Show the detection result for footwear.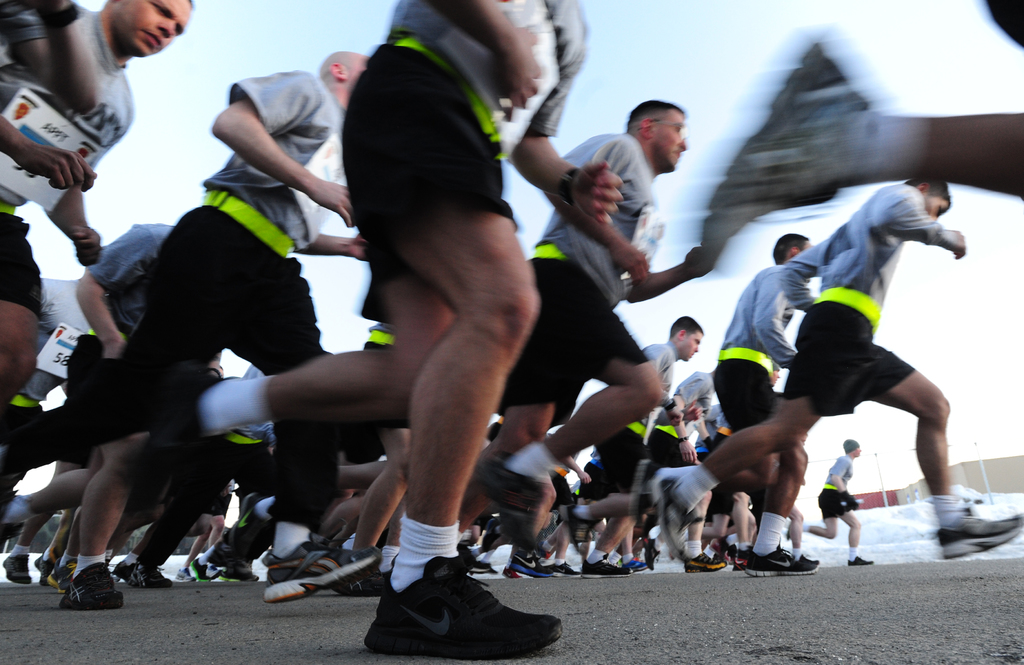
(363,552,546,658).
